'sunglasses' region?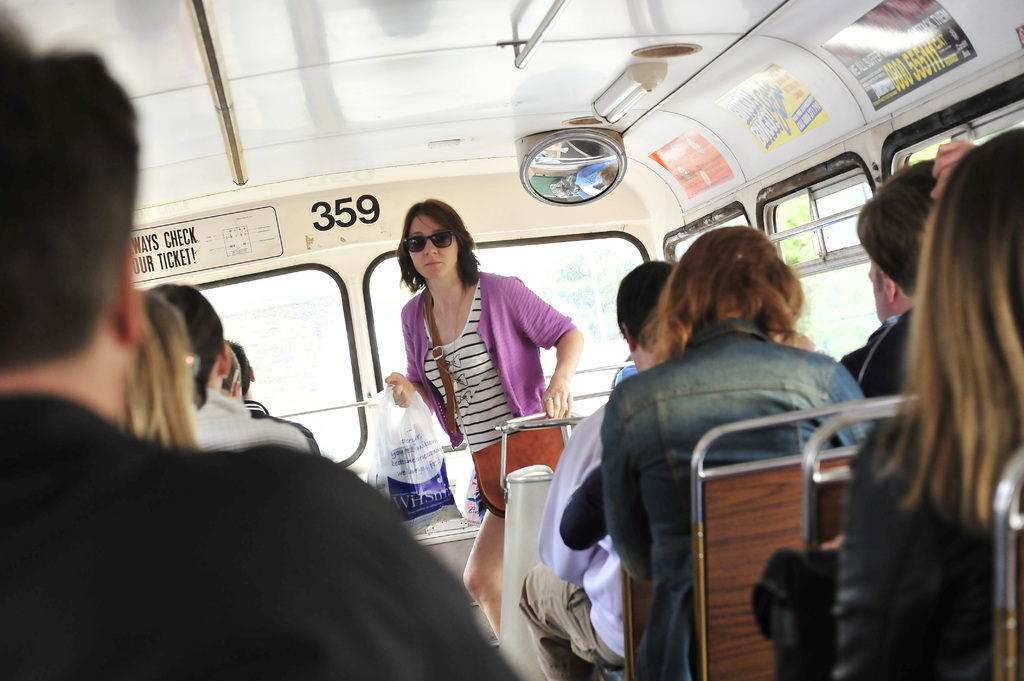
405, 234, 452, 249
